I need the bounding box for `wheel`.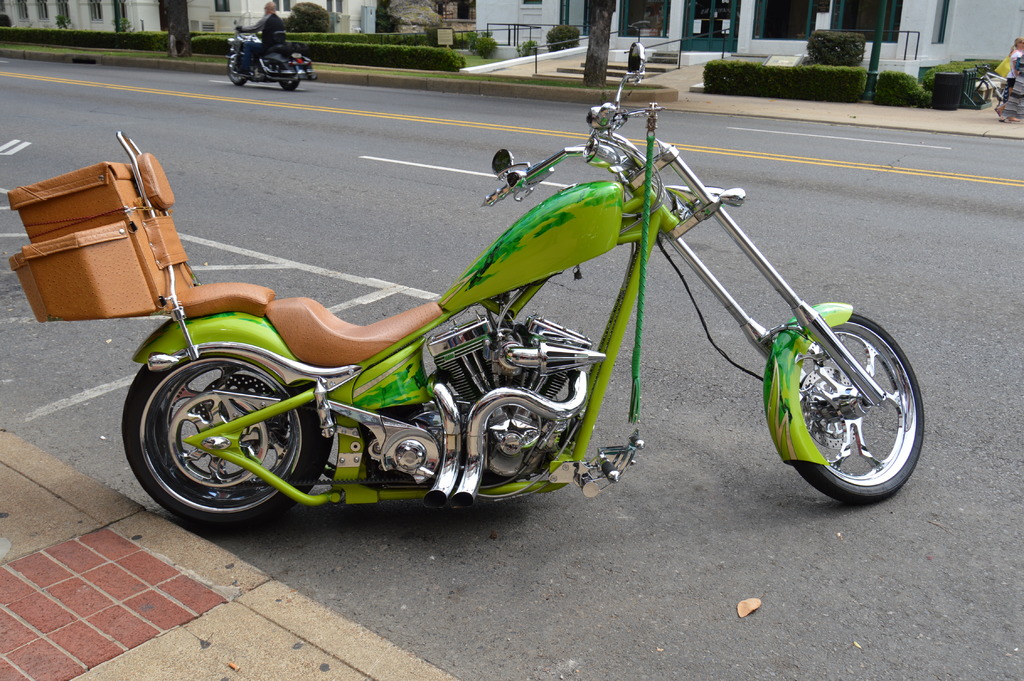
Here it is: 763 304 924 493.
